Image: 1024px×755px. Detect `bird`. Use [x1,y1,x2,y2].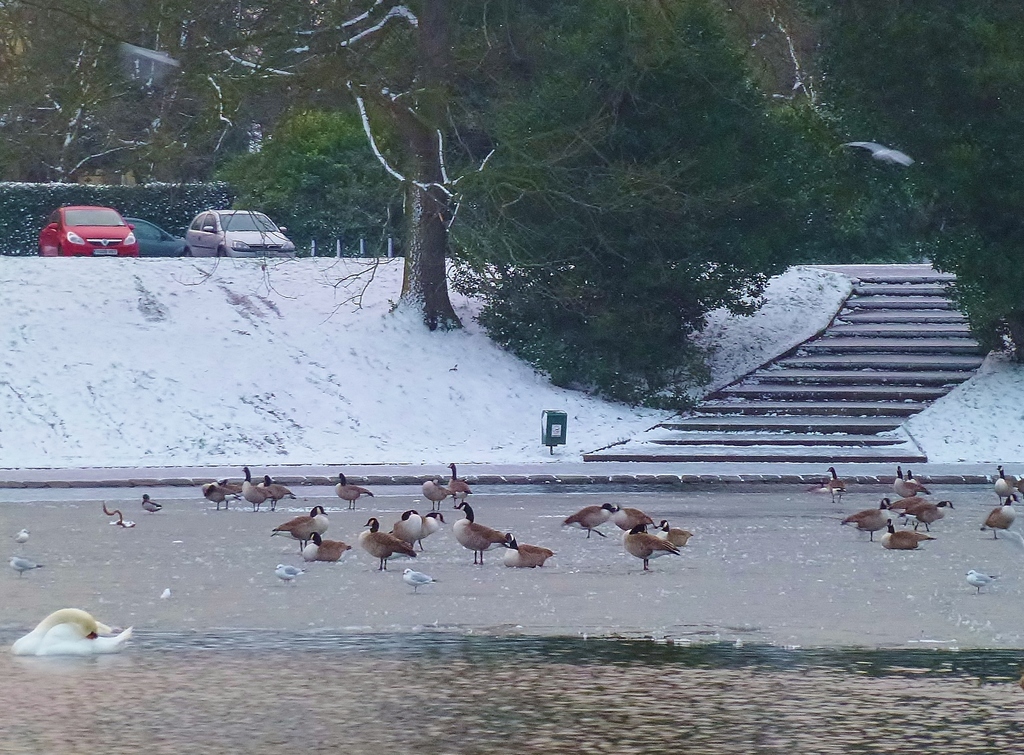
[394,509,438,547].
